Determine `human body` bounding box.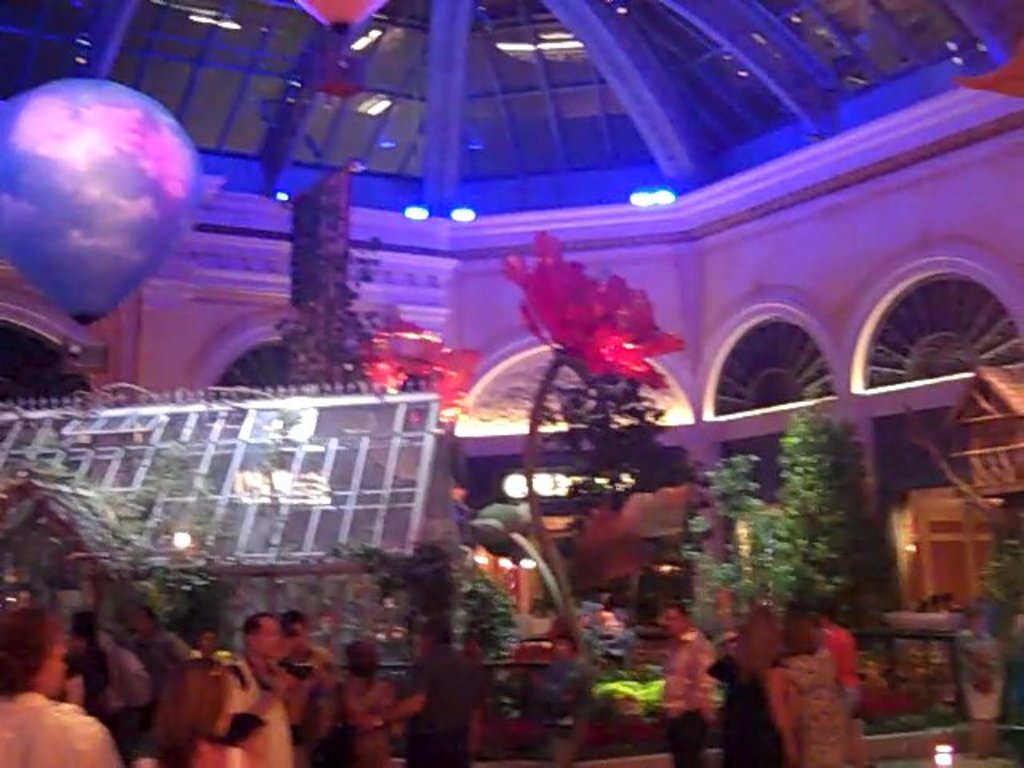
Determined: rect(274, 642, 341, 766).
